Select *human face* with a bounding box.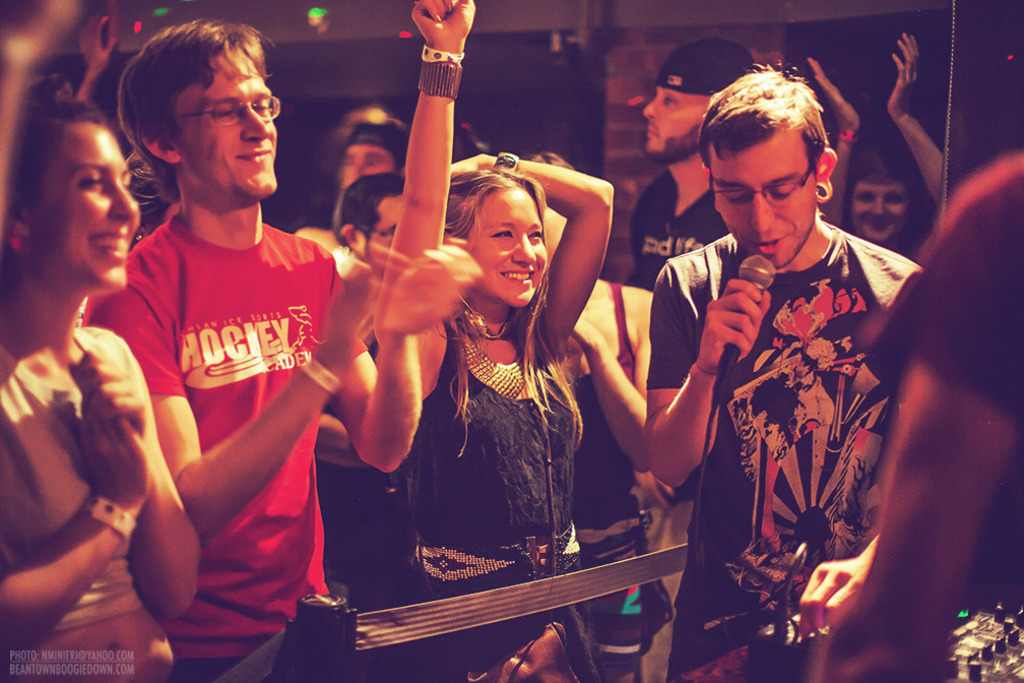
x1=642, y1=80, x2=708, y2=165.
